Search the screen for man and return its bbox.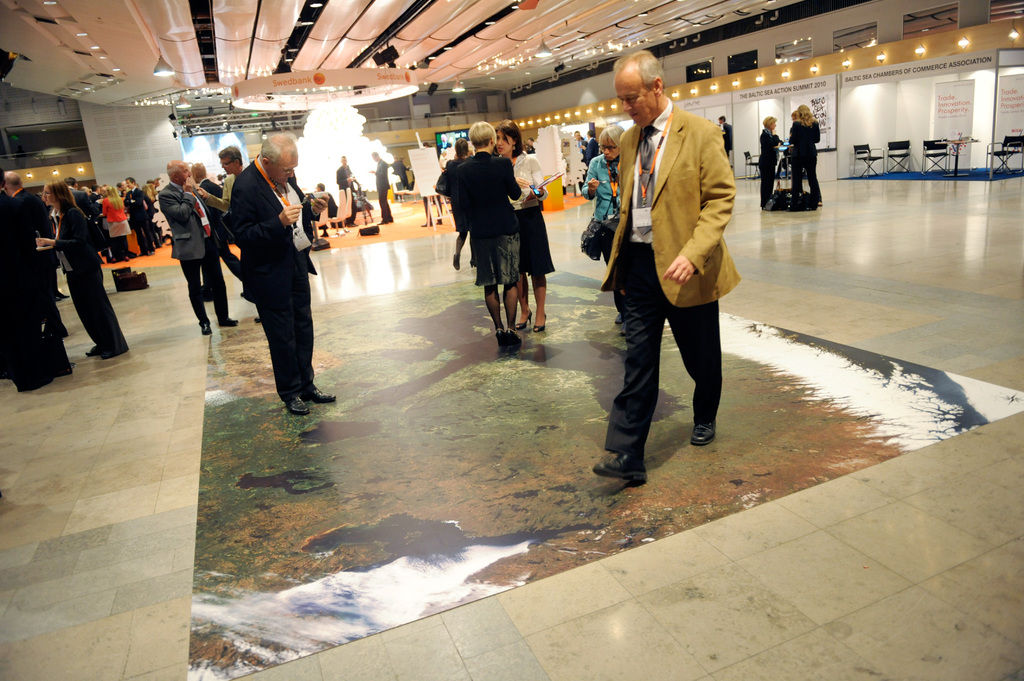
Found: 4 172 72 341.
